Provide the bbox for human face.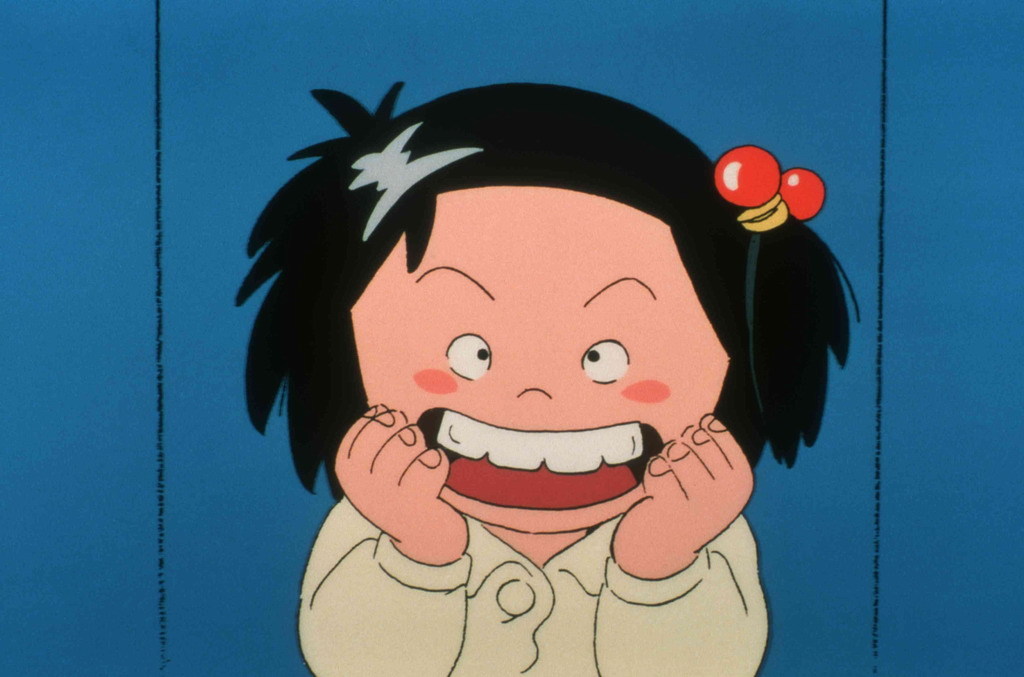
[left=354, top=187, right=730, bottom=535].
